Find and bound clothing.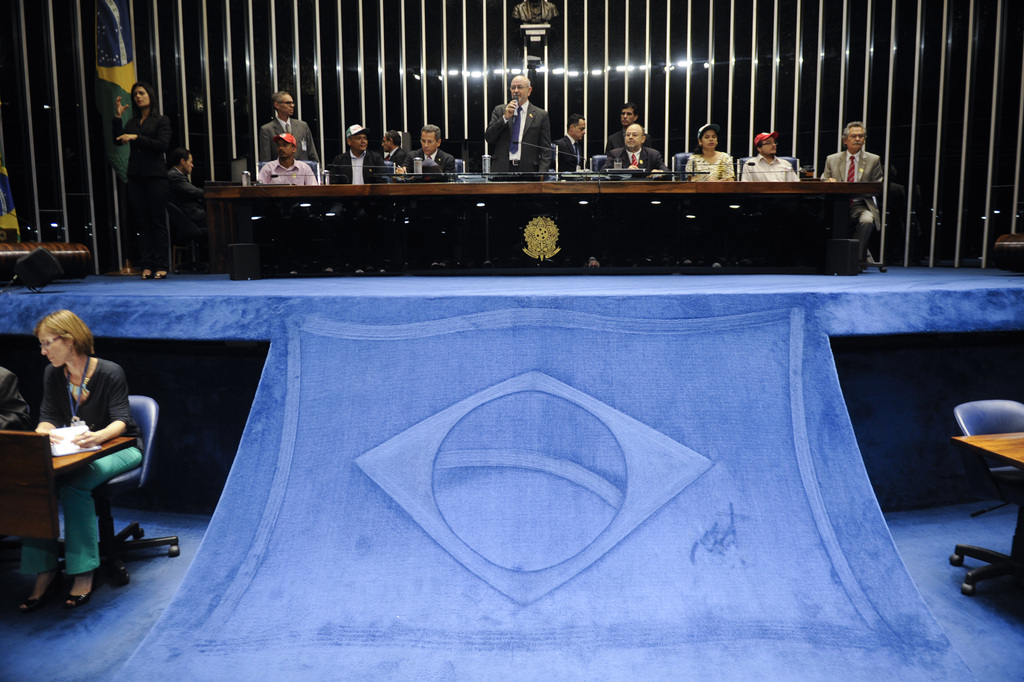
Bound: <region>622, 143, 669, 166</region>.
